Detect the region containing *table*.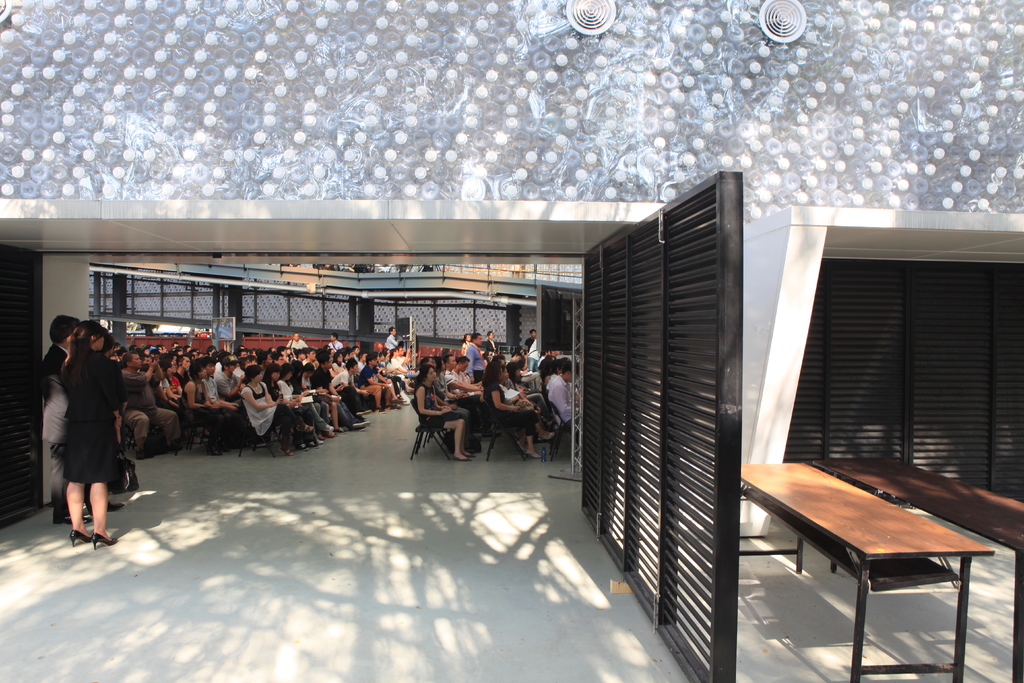
pyautogui.locateOnScreen(731, 442, 1015, 667).
